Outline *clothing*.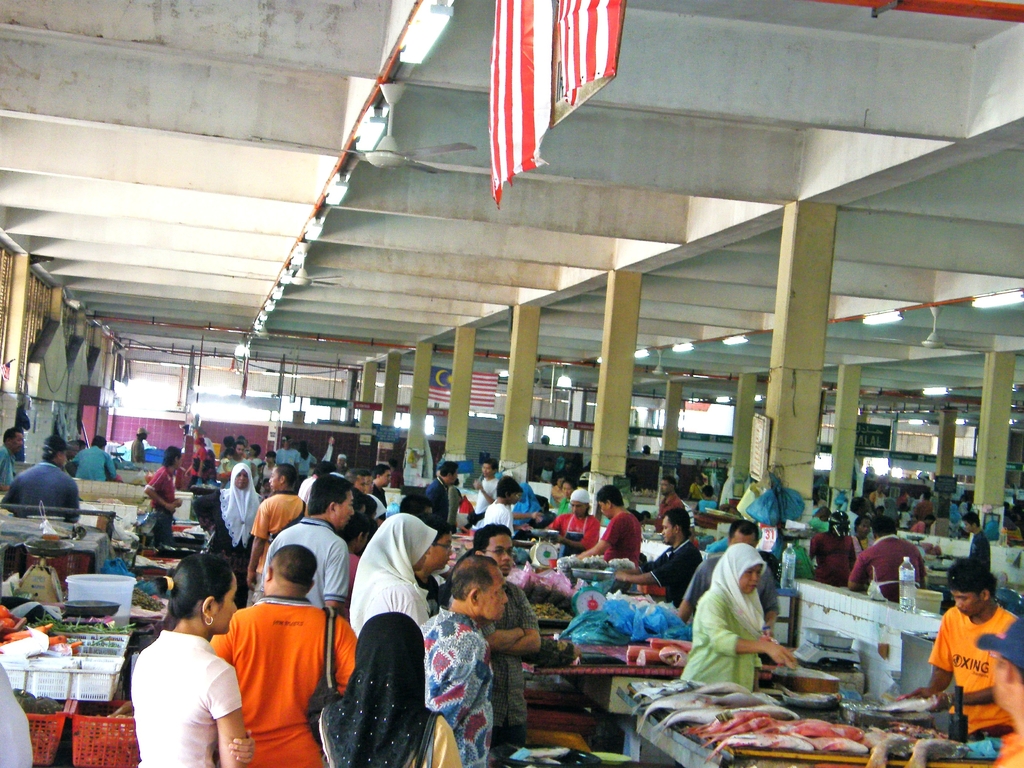
Outline: Rect(246, 576, 260, 607).
